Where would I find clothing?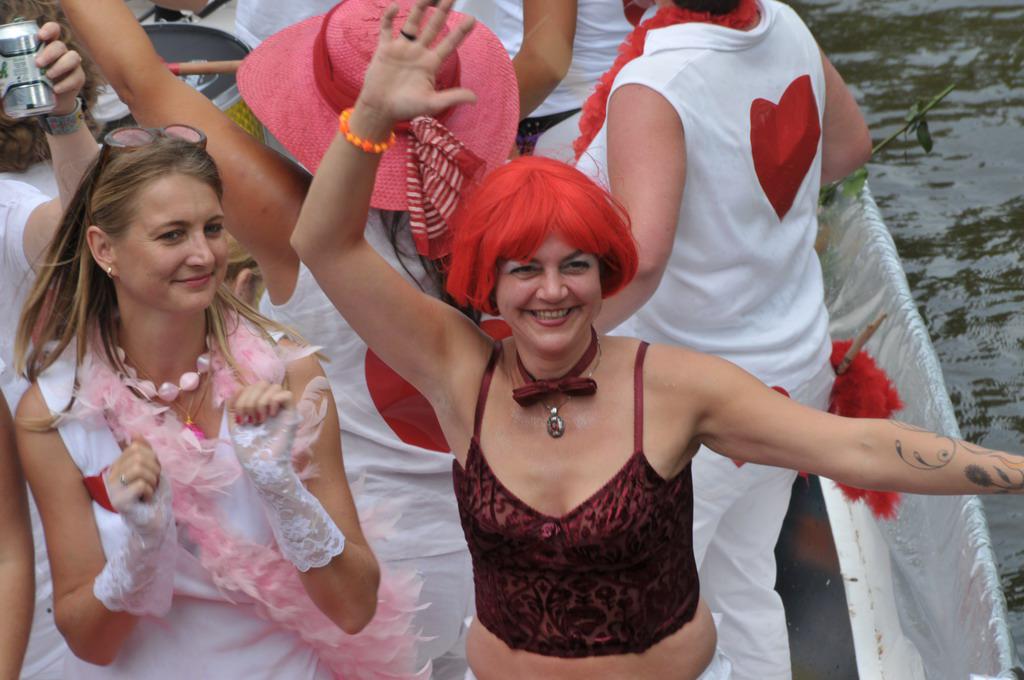
At <bbox>254, 202, 484, 679</bbox>.
